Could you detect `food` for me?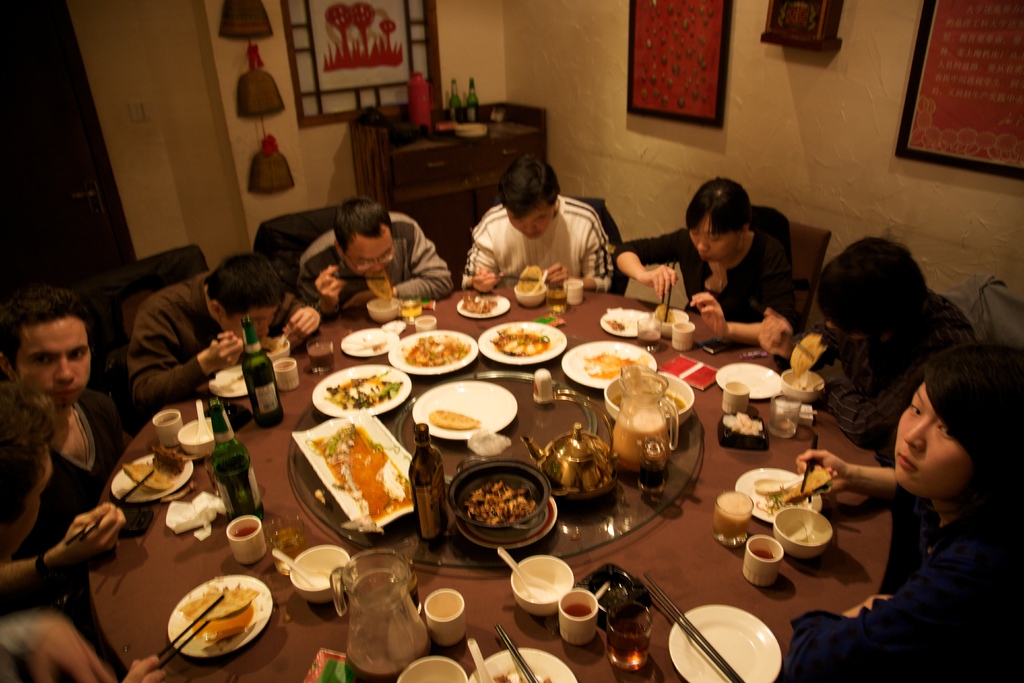
Detection result: 792/334/828/391.
